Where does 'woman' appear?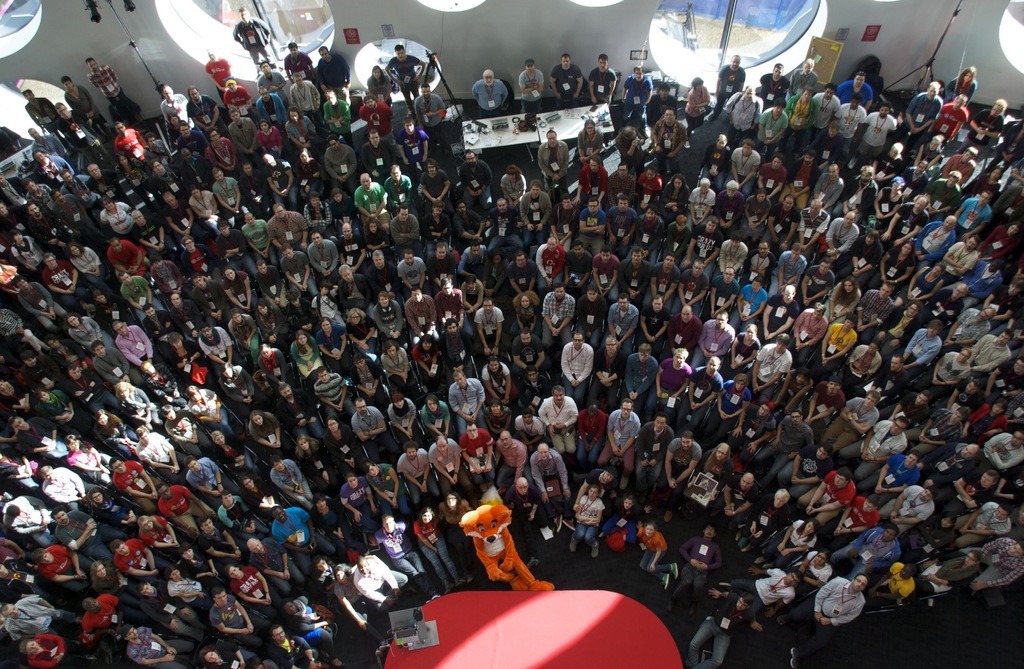
Appears at (766,368,813,420).
